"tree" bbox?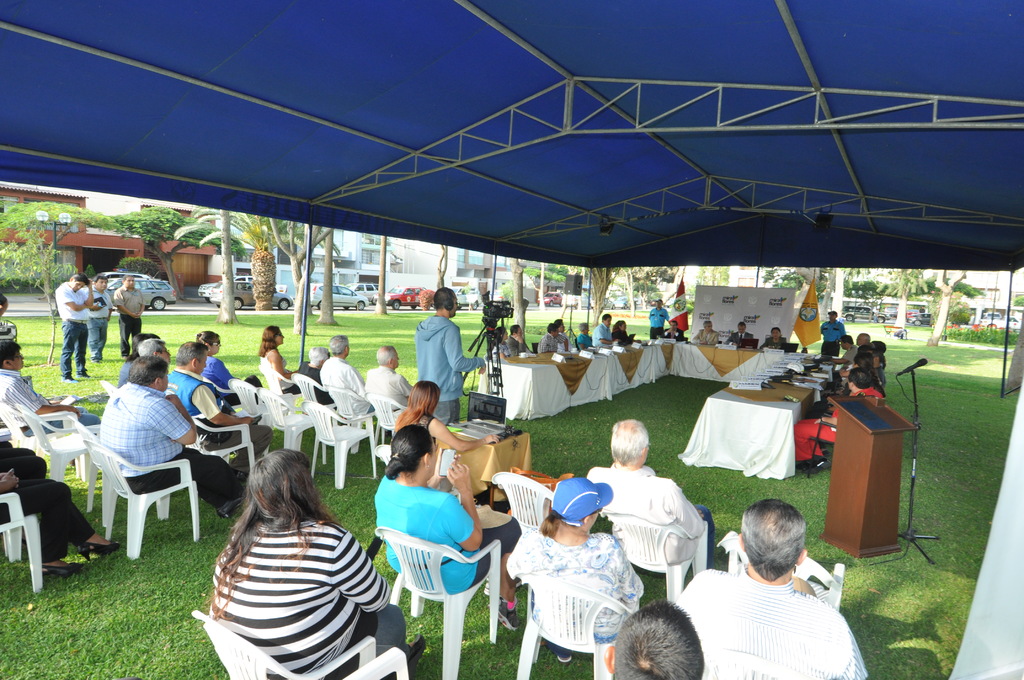
rect(923, 268, 970, 346)
